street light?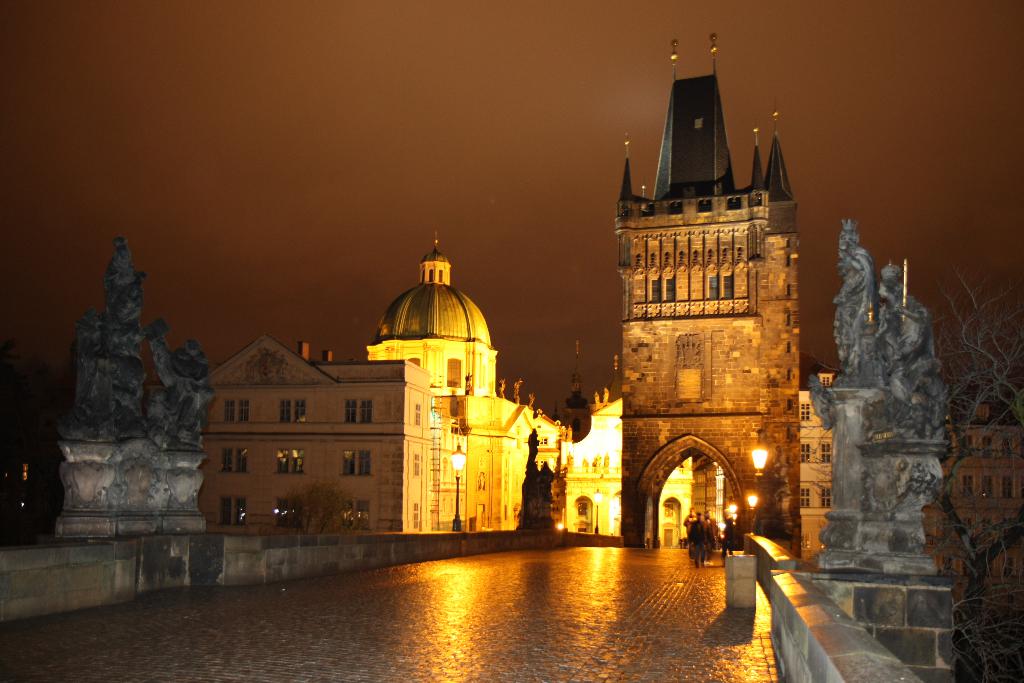
[752, 436, 772, 527]
